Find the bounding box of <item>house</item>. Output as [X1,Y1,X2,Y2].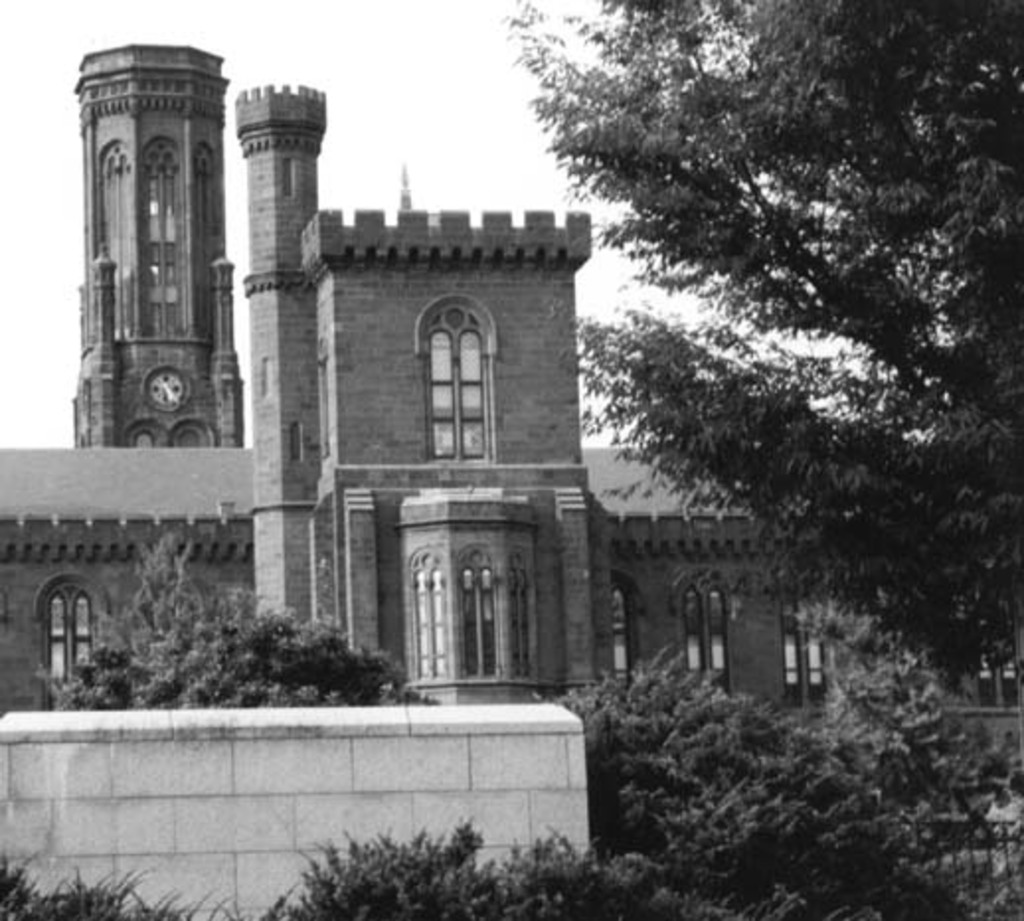
[0,451,291,919].
